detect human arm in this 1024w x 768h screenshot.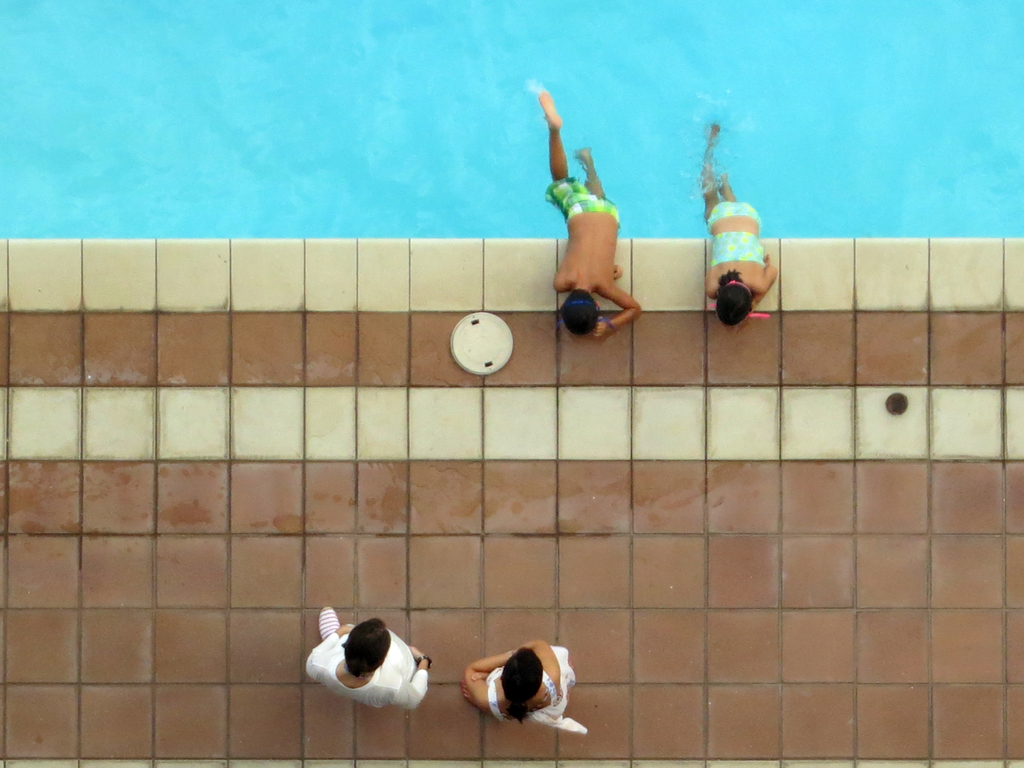
Detection: locate(472, 632, 563, 689).
